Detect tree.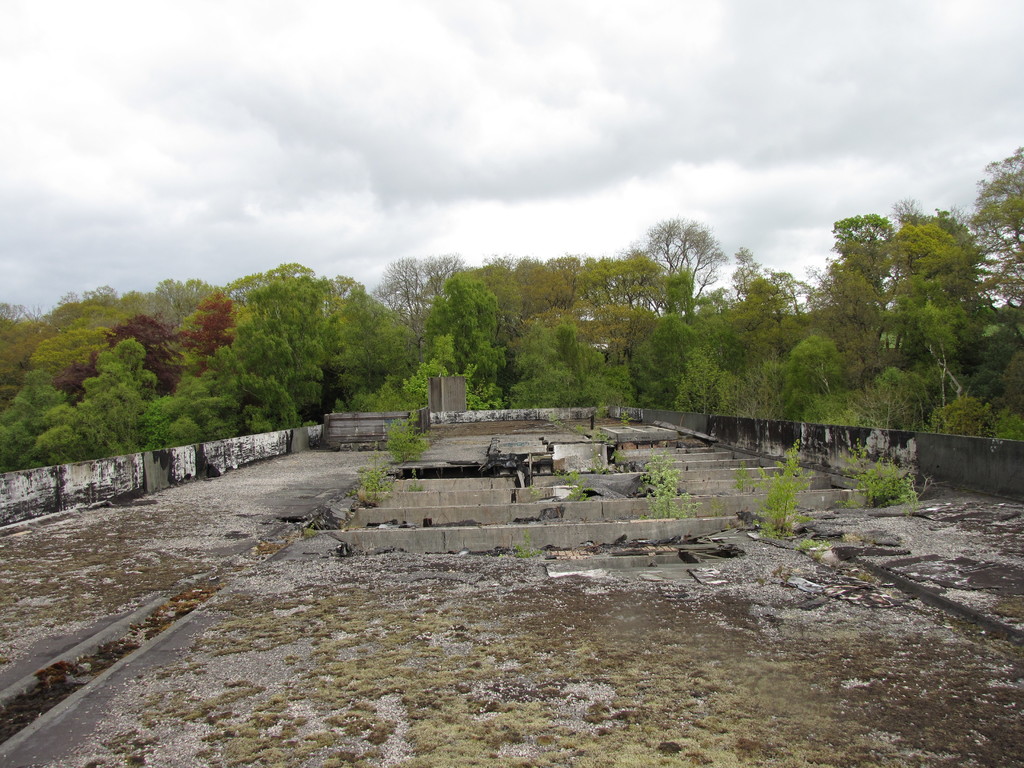
Detected at crop(588, 338, 643, 408).
